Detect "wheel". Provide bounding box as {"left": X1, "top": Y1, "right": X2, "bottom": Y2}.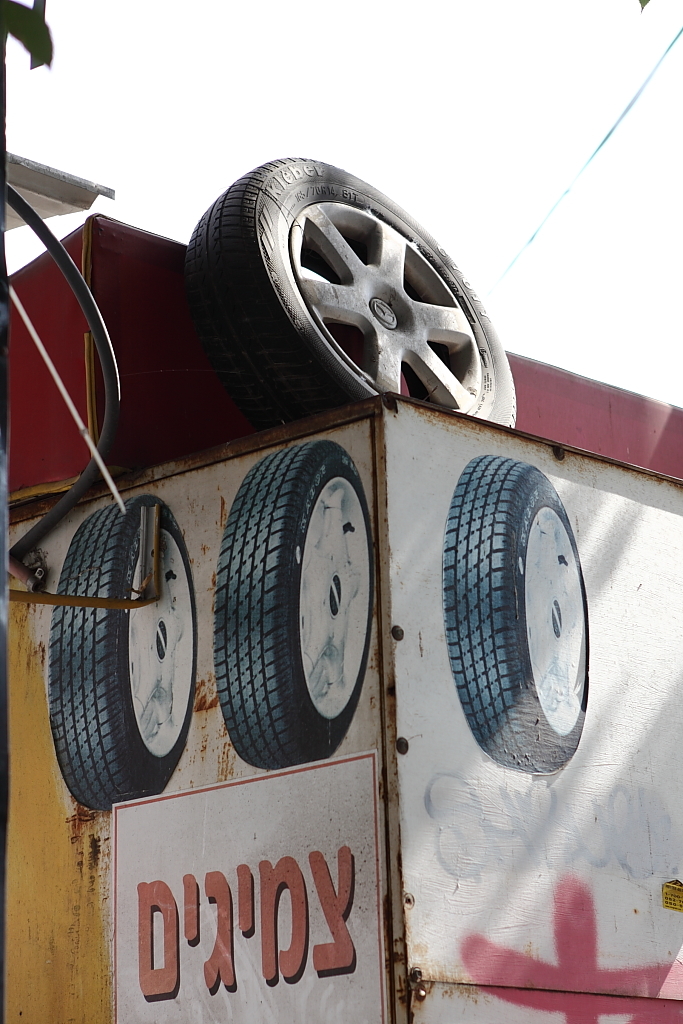
{"left": 40, "top": 492, "right": 203, "bottom": 813}.
